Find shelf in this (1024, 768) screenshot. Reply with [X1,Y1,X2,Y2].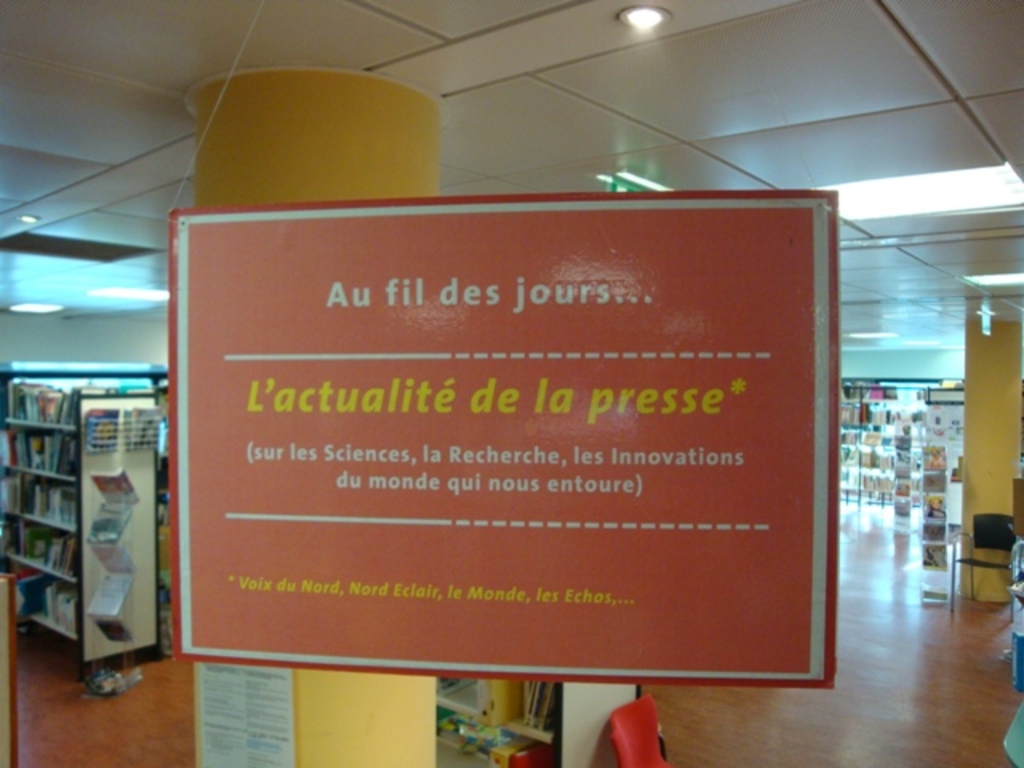
[0,456,80,483].
